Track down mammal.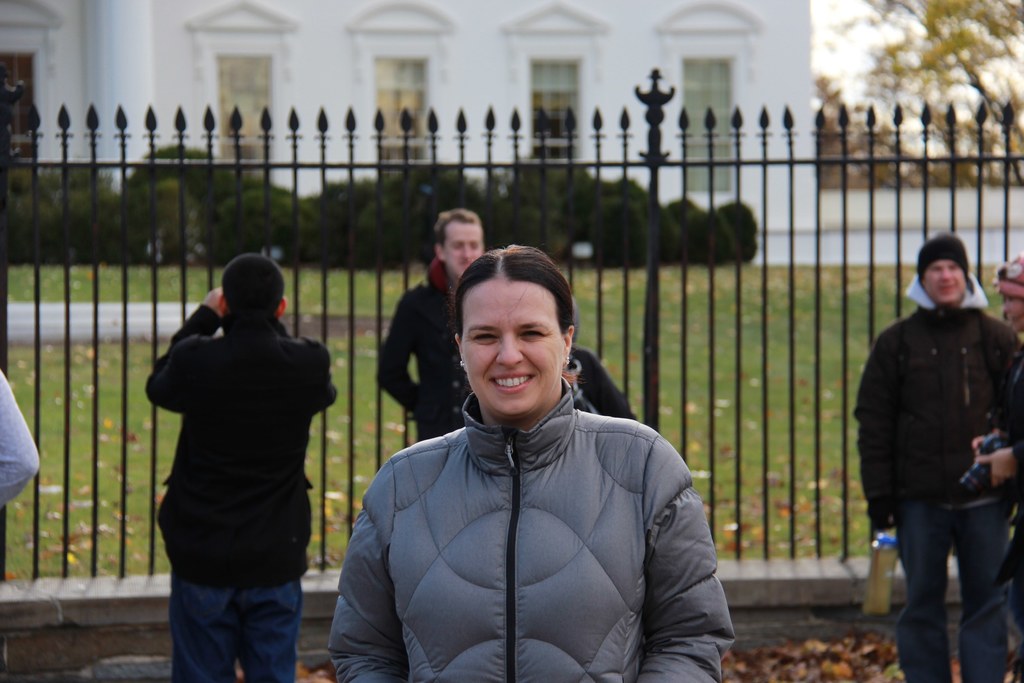
Tracked to l=328, t=241, r=733, b=682.
